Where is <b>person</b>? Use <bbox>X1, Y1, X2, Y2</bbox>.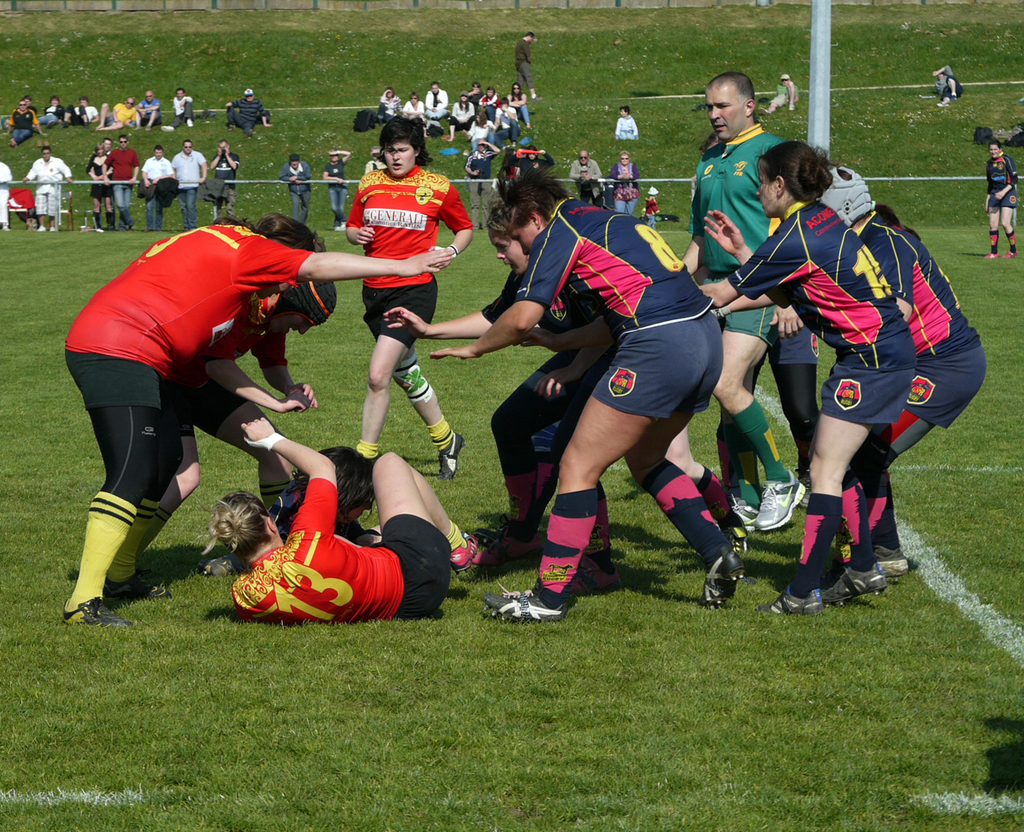
<bbox>199, 418, 479, 620</bbox>.
